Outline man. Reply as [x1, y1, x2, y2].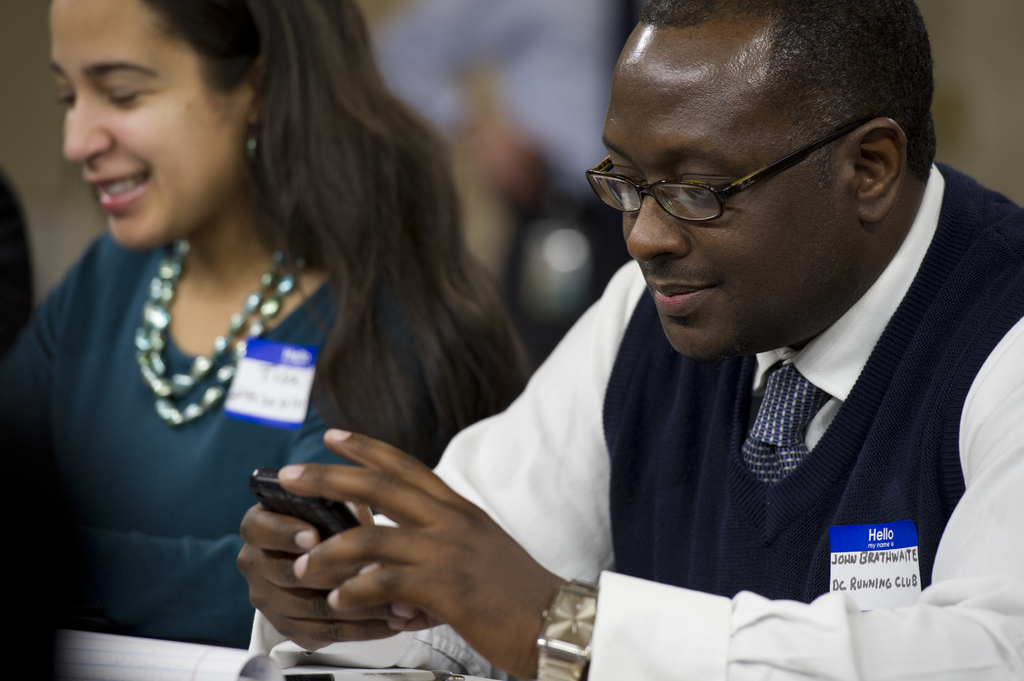
[371, 0, 1023, 680].
